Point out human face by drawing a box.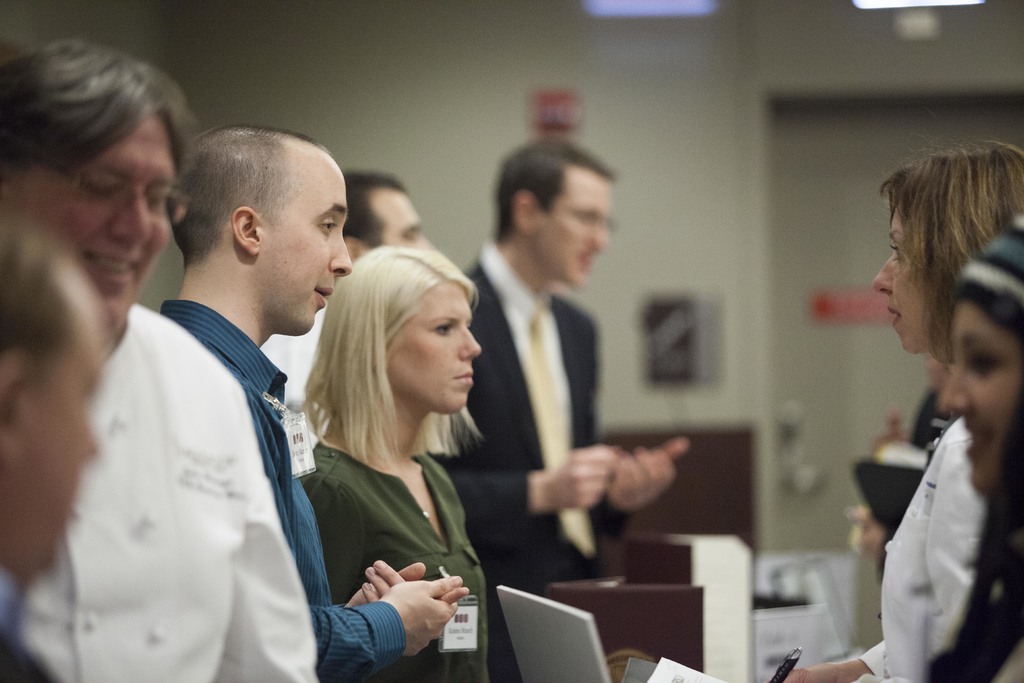
870, 205, 940, 350.
